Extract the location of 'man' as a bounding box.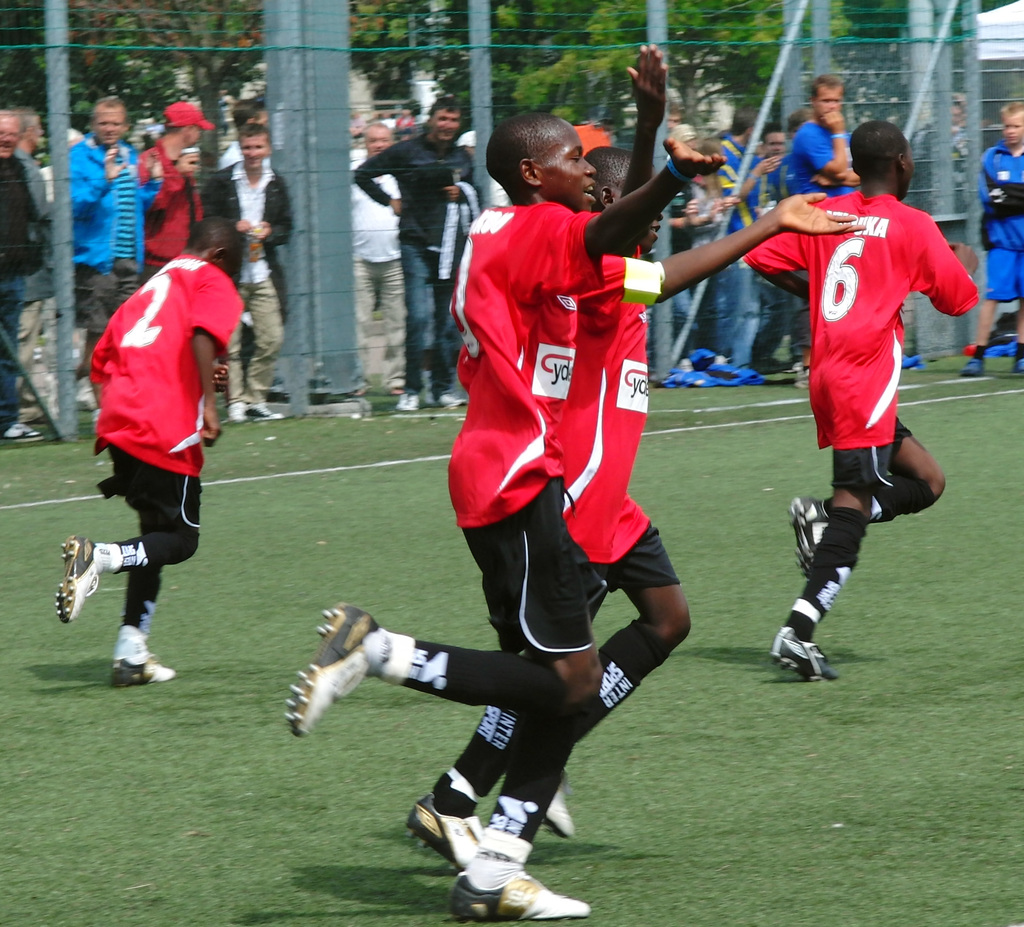
[left=142, top=100, right=205, bottom=275].
